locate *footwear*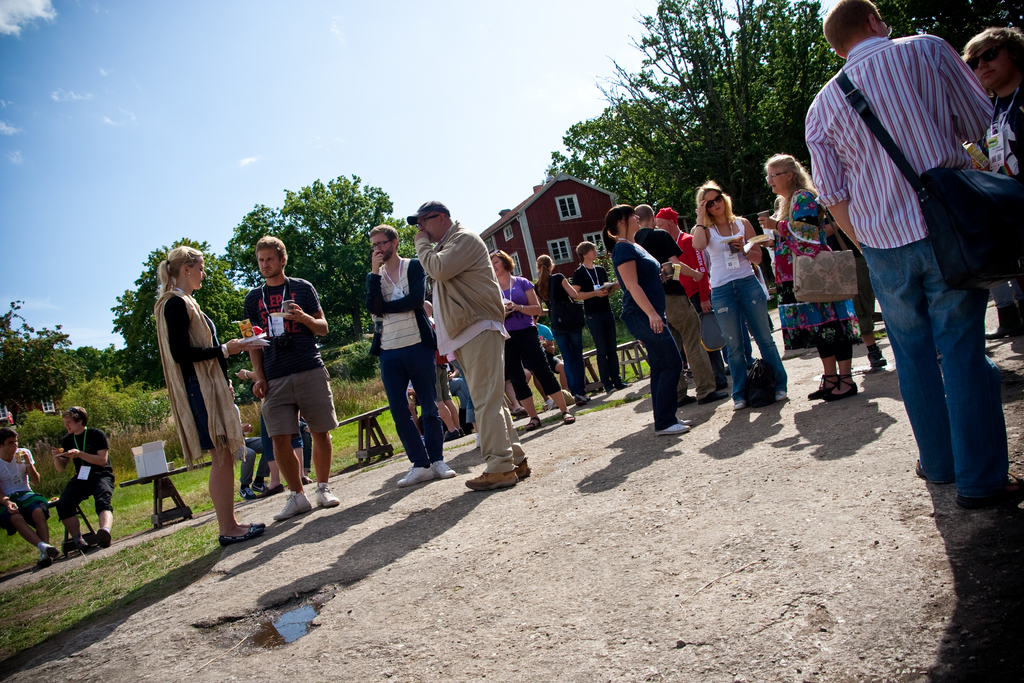
box(252, 481, 271, 493)
